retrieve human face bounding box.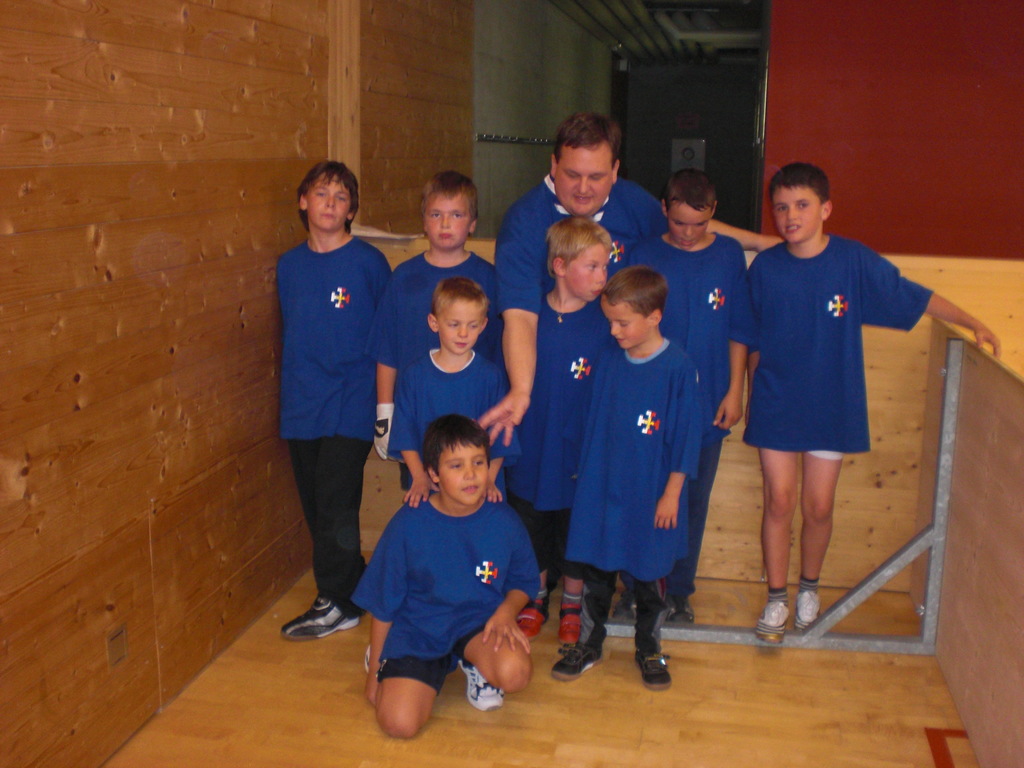
Bounding box: [left=440, top=299, right=483, bottom=352].
